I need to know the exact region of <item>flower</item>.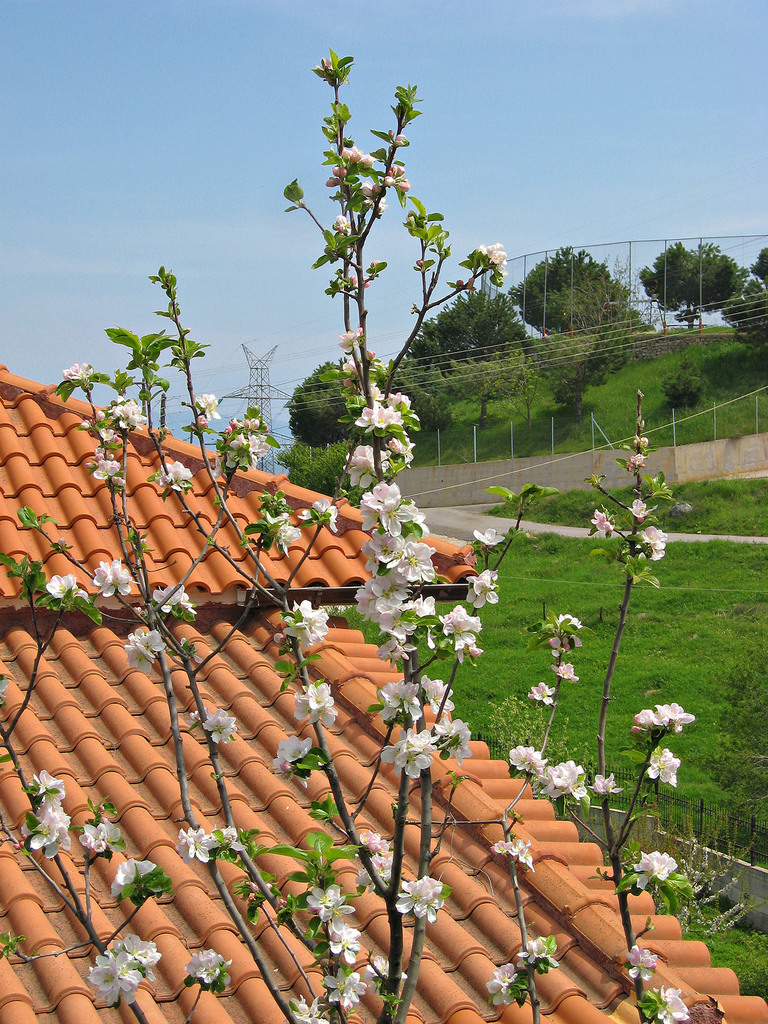
Region: (204,701,238,746).
